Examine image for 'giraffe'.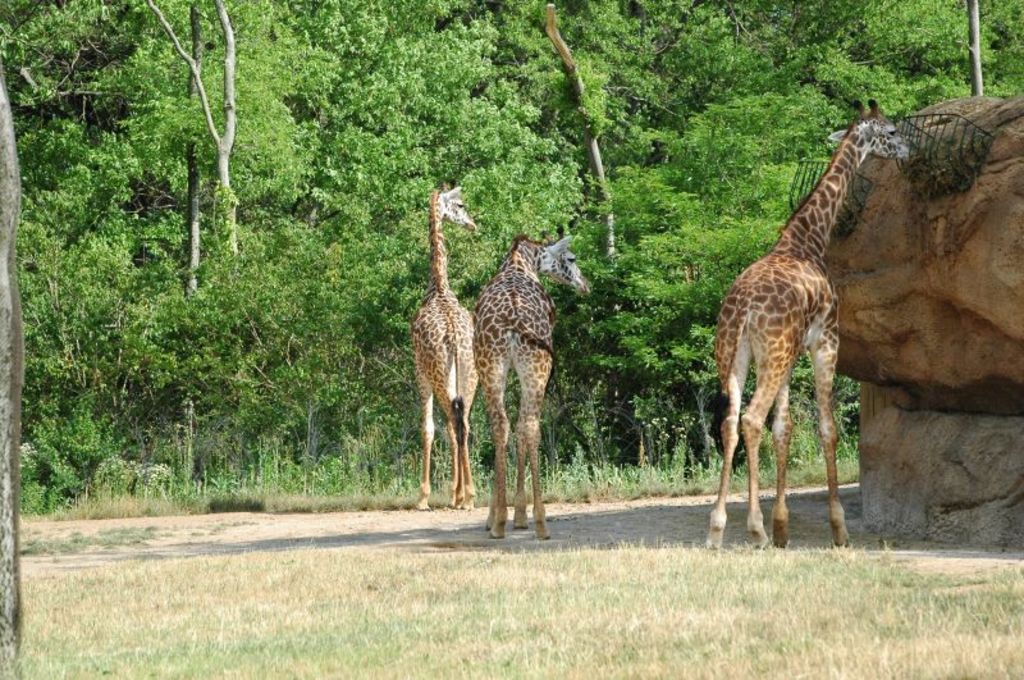
Examination result: bbox=(415, 183, 485, 507).
